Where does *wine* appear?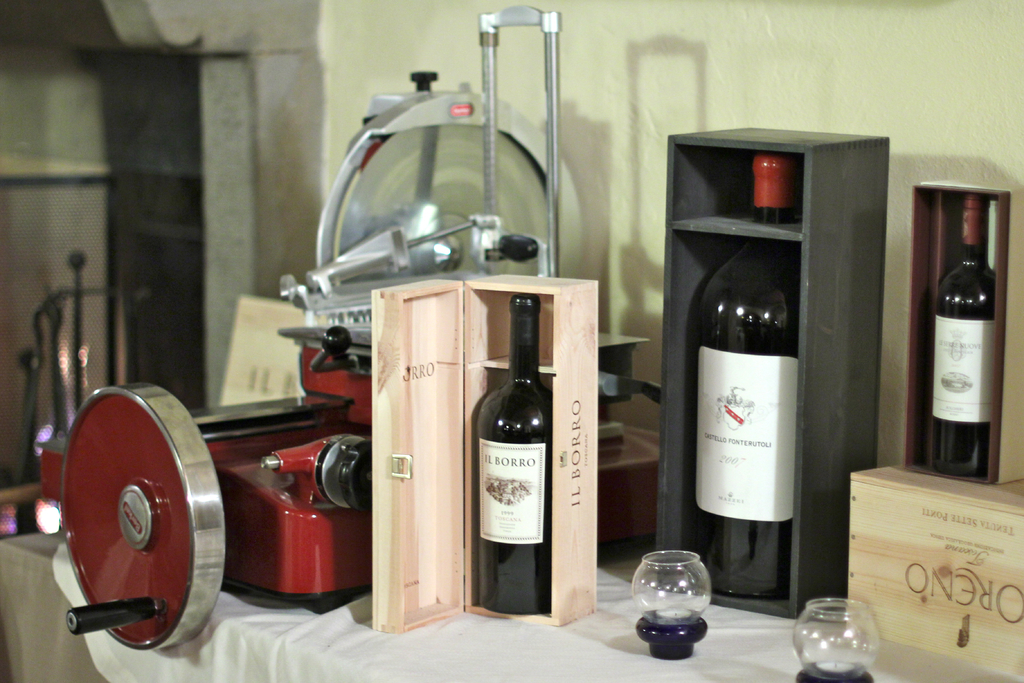
Appears at bbox=[473, 295, 564, 607].
